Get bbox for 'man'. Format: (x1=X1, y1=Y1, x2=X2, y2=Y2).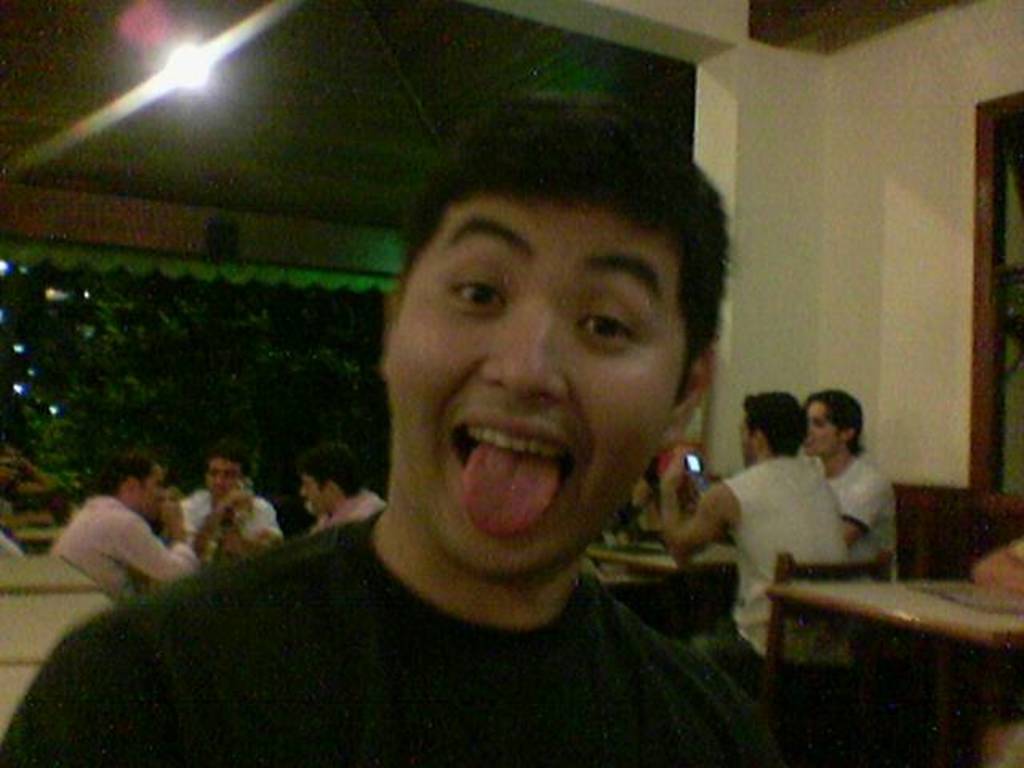
(x1=302, y1=454, x2=416, y2=555).
